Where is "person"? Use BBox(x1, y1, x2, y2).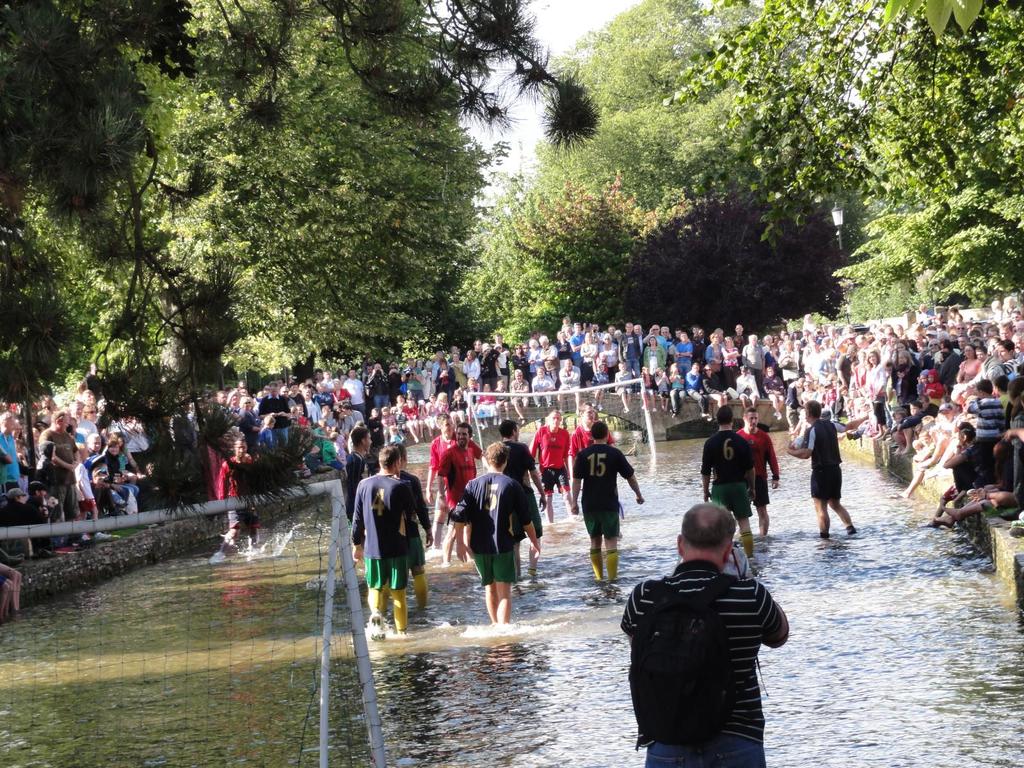
BBox(694, 399, 761, 573).
